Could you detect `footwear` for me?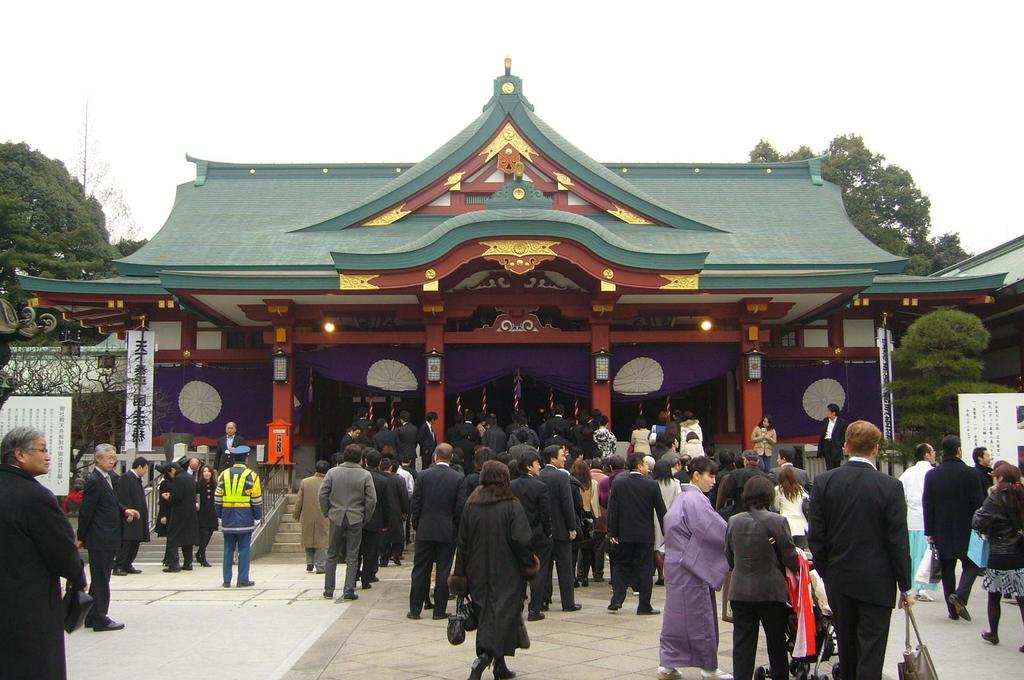
Detection result: (492,662,517,679).
